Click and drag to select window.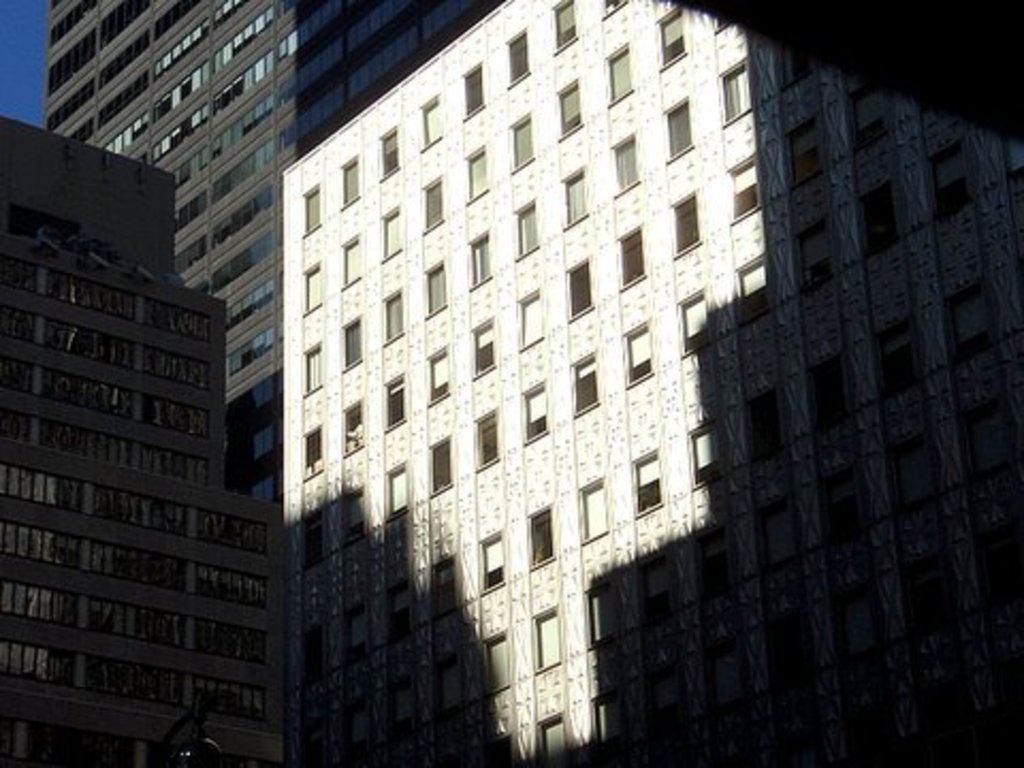
Selection: {"x1": 734, "y1": 160, "x2": 755, "y2": 218}.
